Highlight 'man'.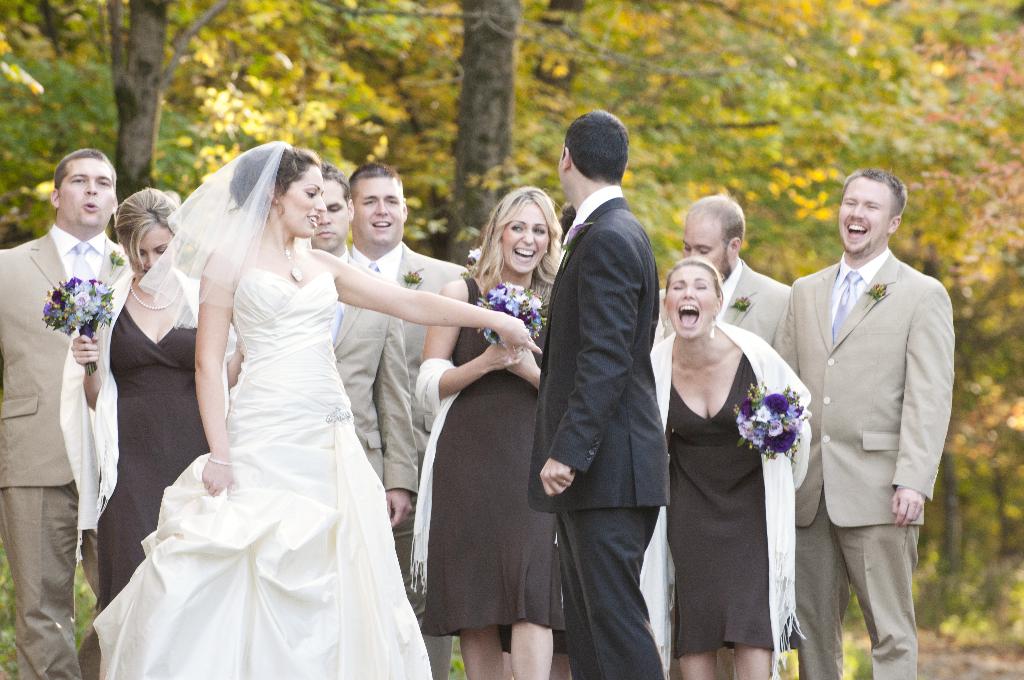
Highlighted region: [779,136,963,679].
